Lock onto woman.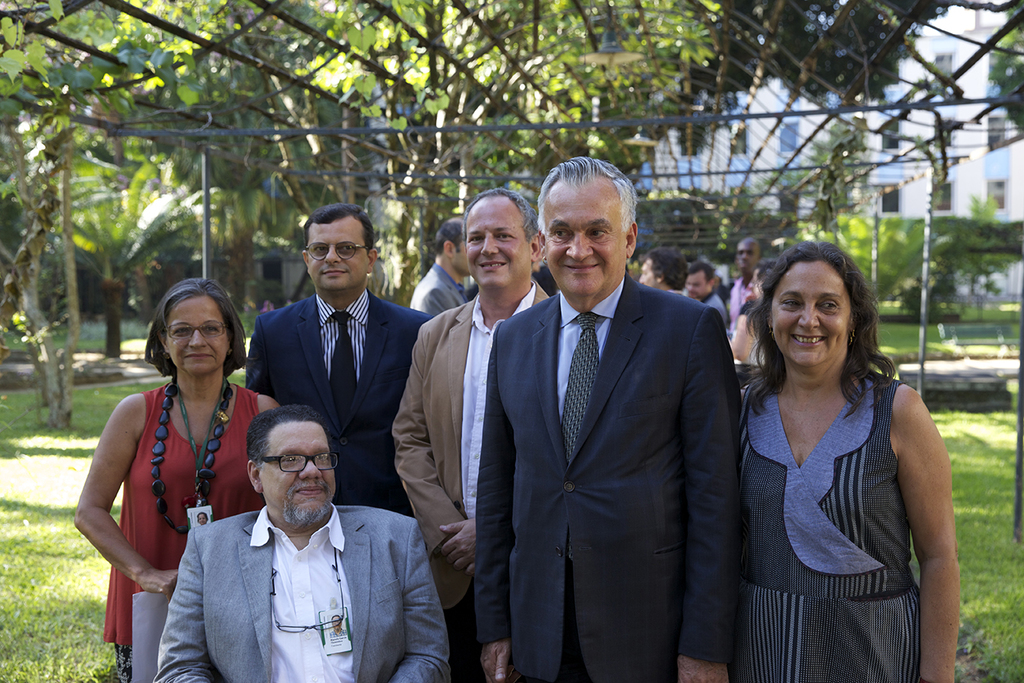
Locked: region(722, 233, 932, 674).
